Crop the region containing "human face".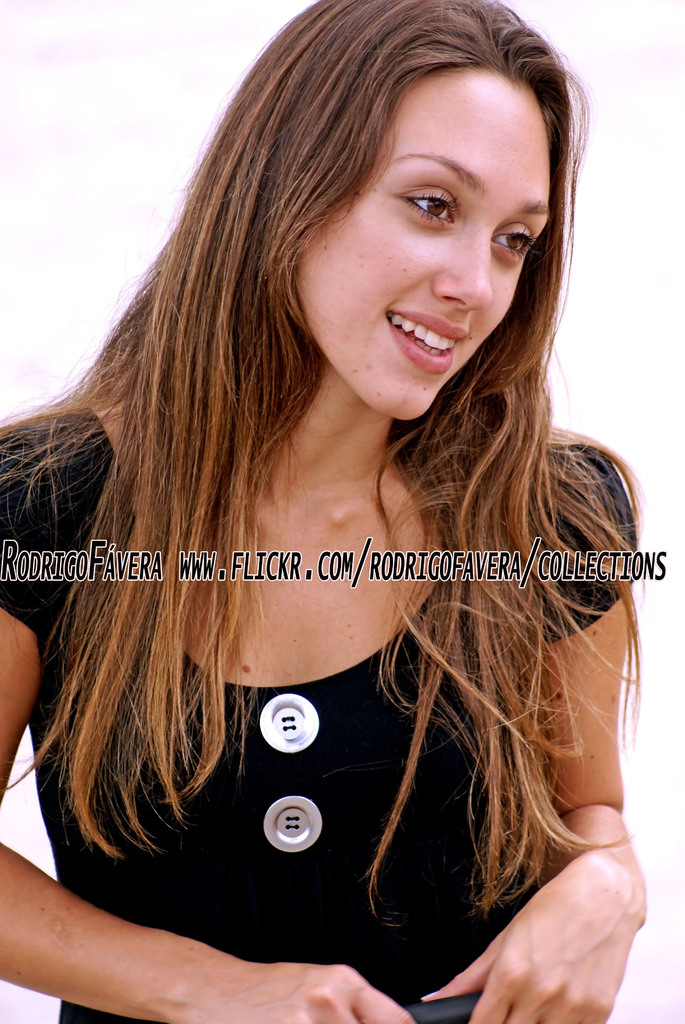
Crop region: box(285, 66, 556, 415).
